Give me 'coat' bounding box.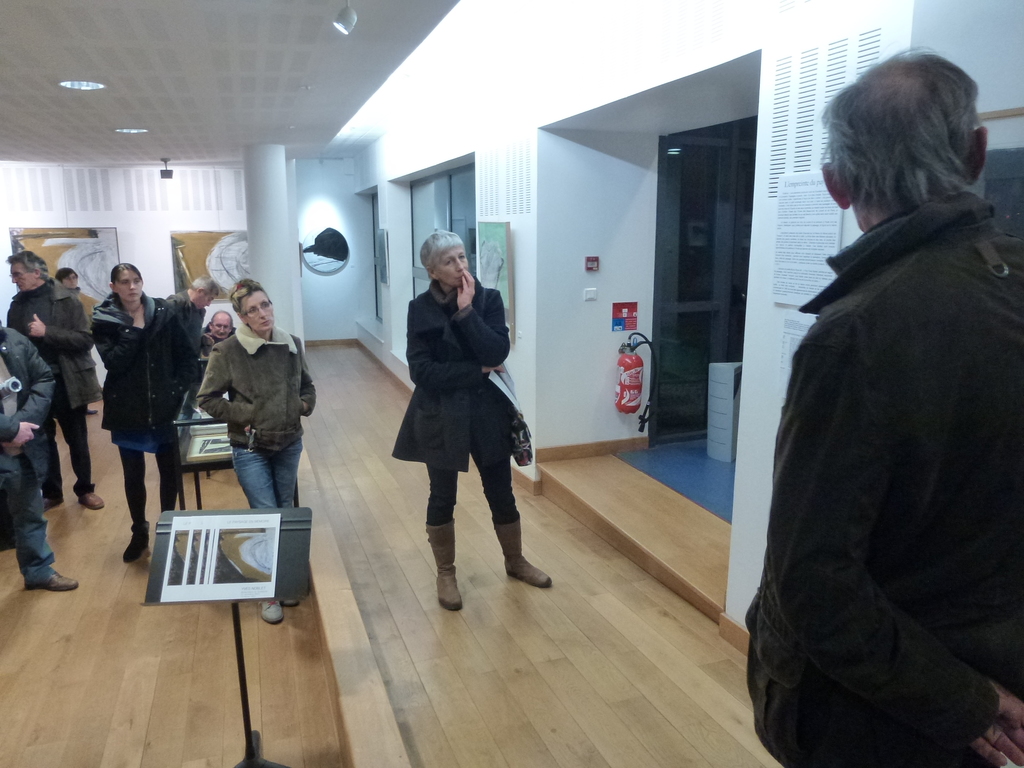
rect(763, 101, 1008, 755).
